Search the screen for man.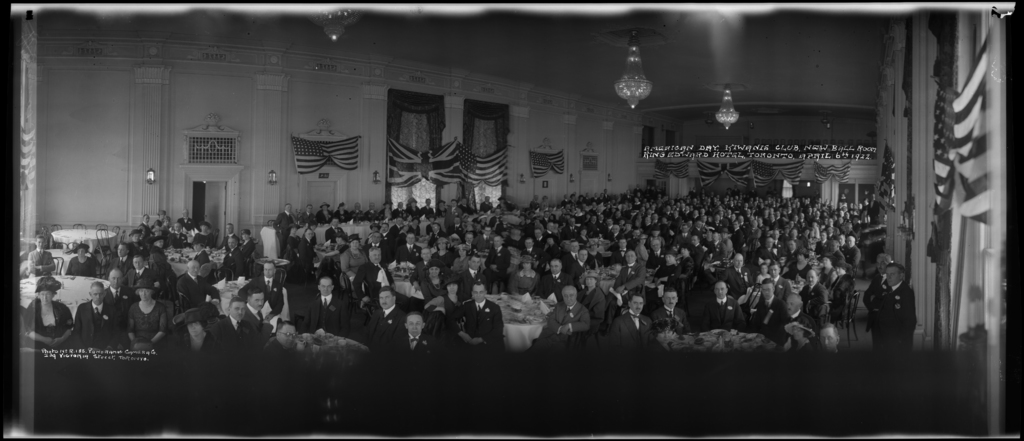
Found at (left=102, top=267, right=142, bottom=327).
